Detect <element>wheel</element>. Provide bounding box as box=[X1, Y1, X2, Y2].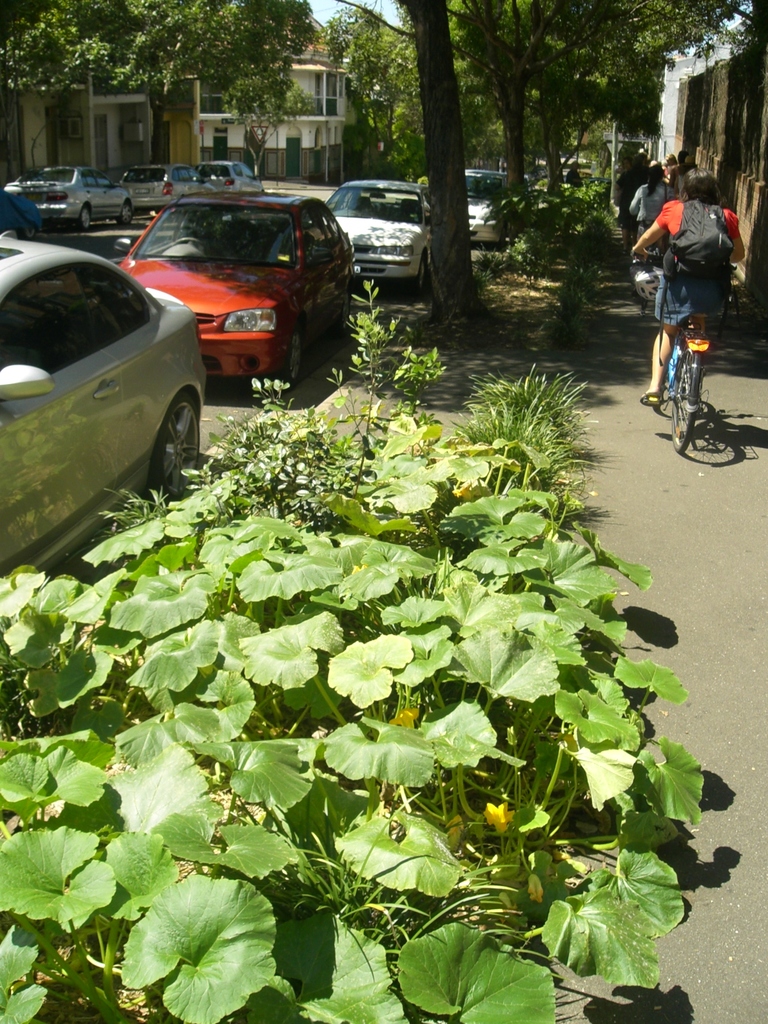
box=[76, 204, 88, 227].
